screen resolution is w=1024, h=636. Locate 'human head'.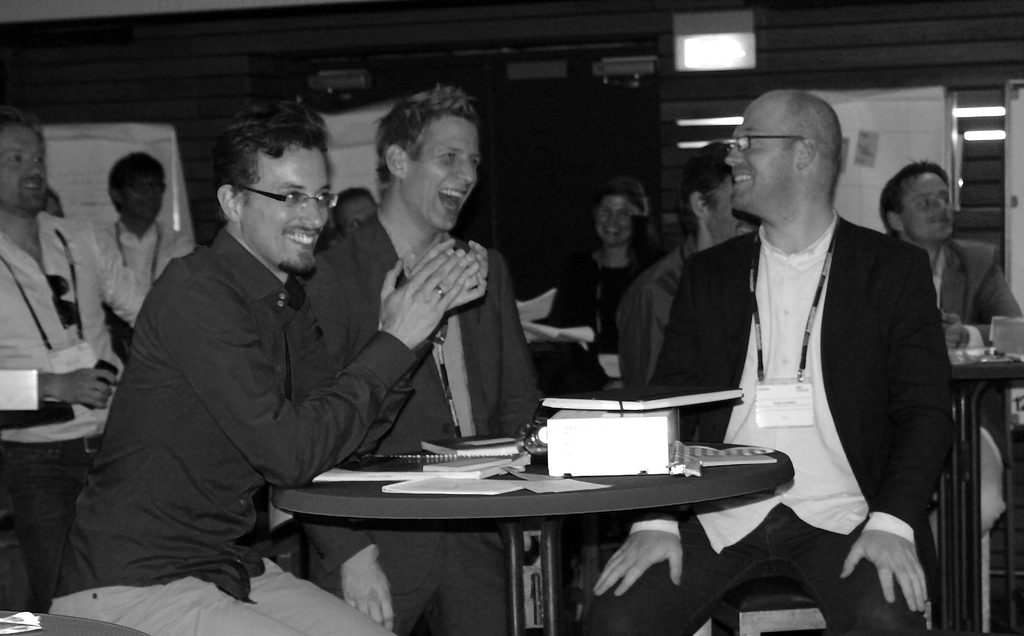
bbox(332, 182, 376, 235).
